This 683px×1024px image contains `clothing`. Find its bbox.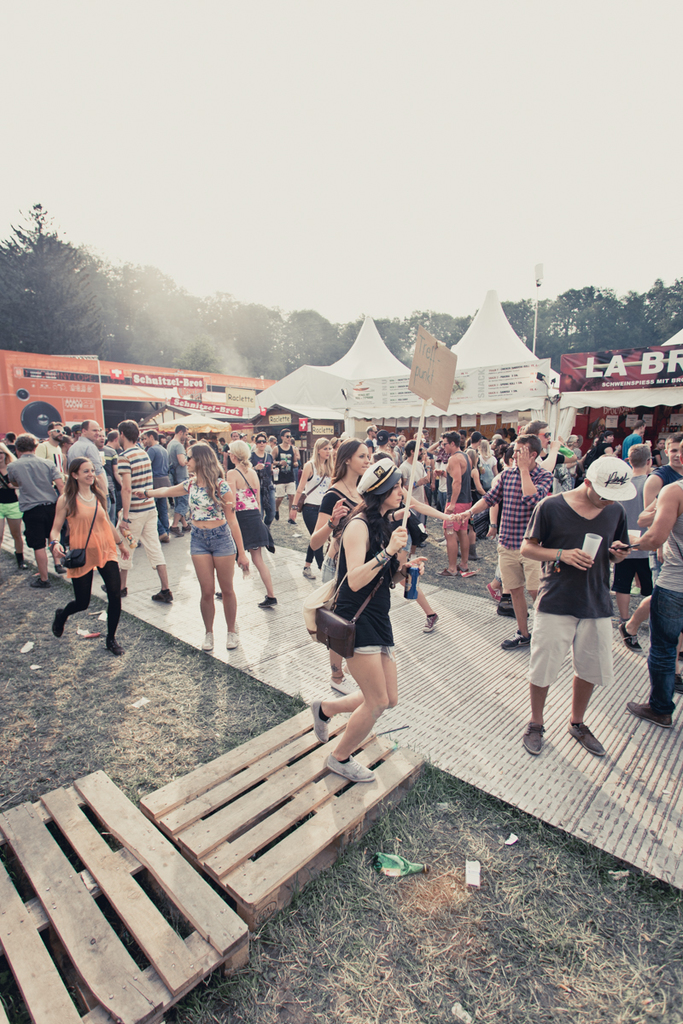
[x1=336, y1=514, x2=404, y2=646].
